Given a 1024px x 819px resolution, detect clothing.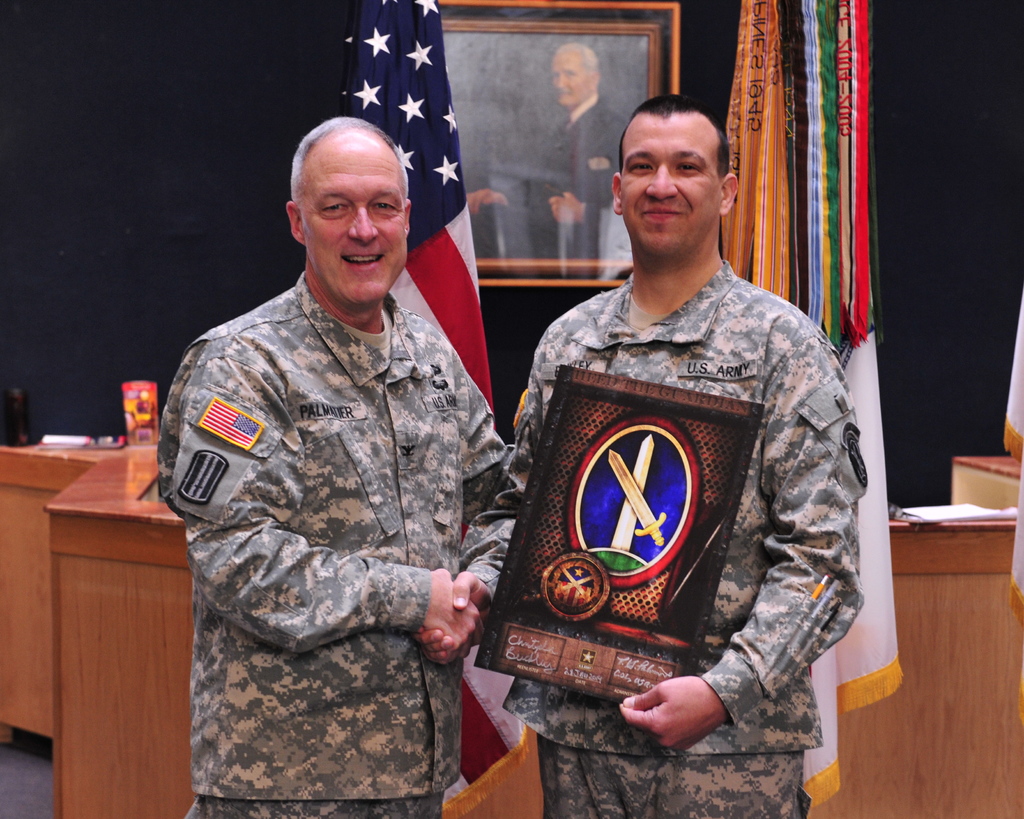
x1=486, y1=221, x2=852, y2=756.
